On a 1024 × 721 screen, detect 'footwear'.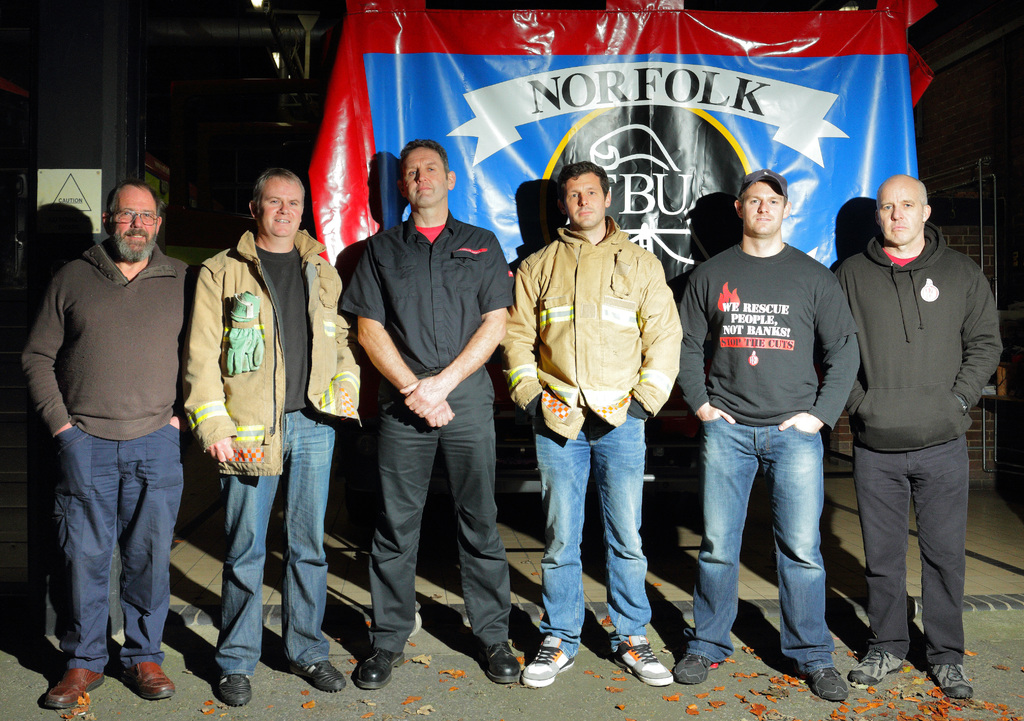
bbox=[287, 661, 345, 692].
